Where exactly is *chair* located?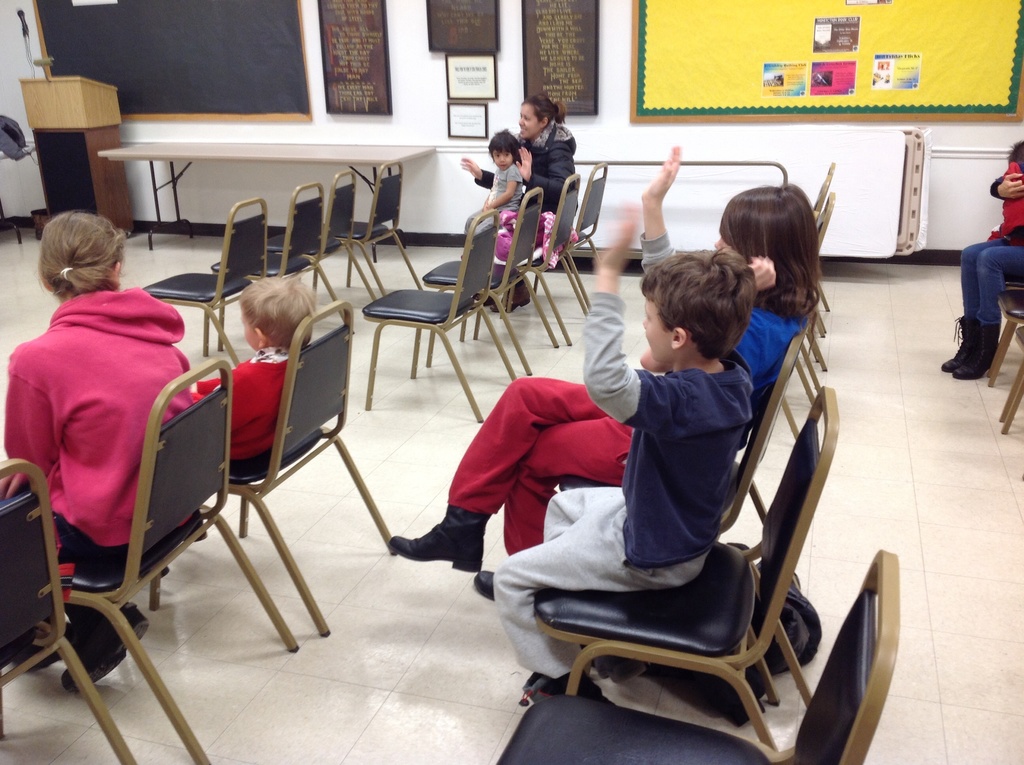
Its bounding box is bbox=[264, 171, 375, 303].
